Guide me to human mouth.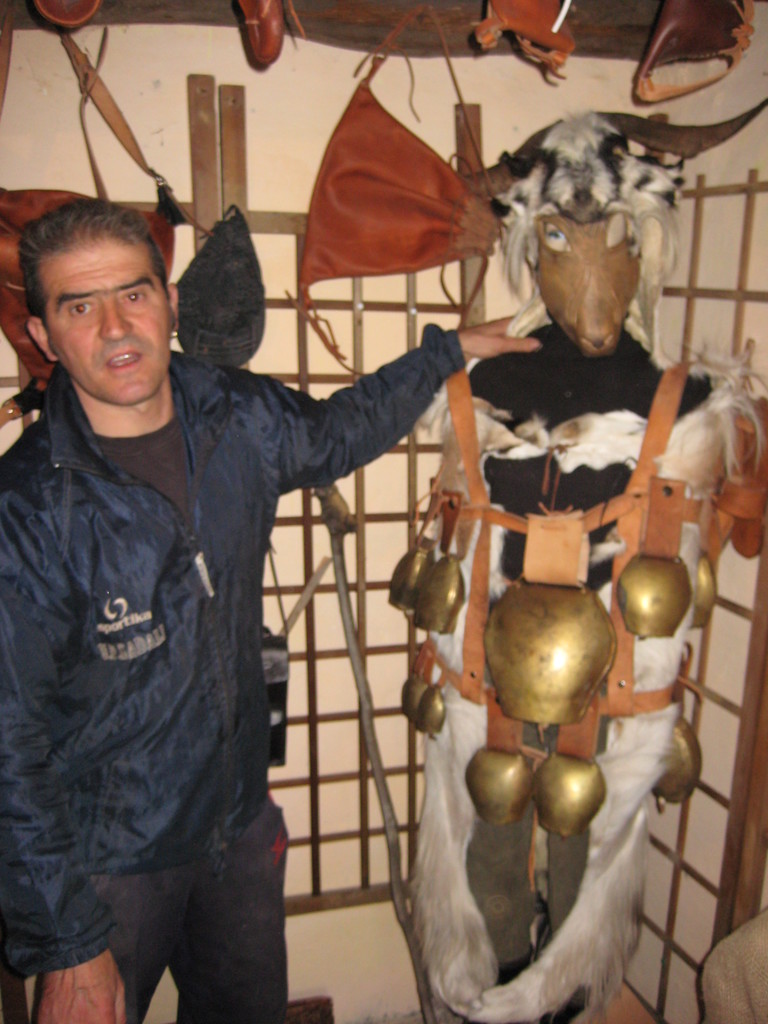
Guidance: x1=108 y1=348 x2=142 y2=367.
